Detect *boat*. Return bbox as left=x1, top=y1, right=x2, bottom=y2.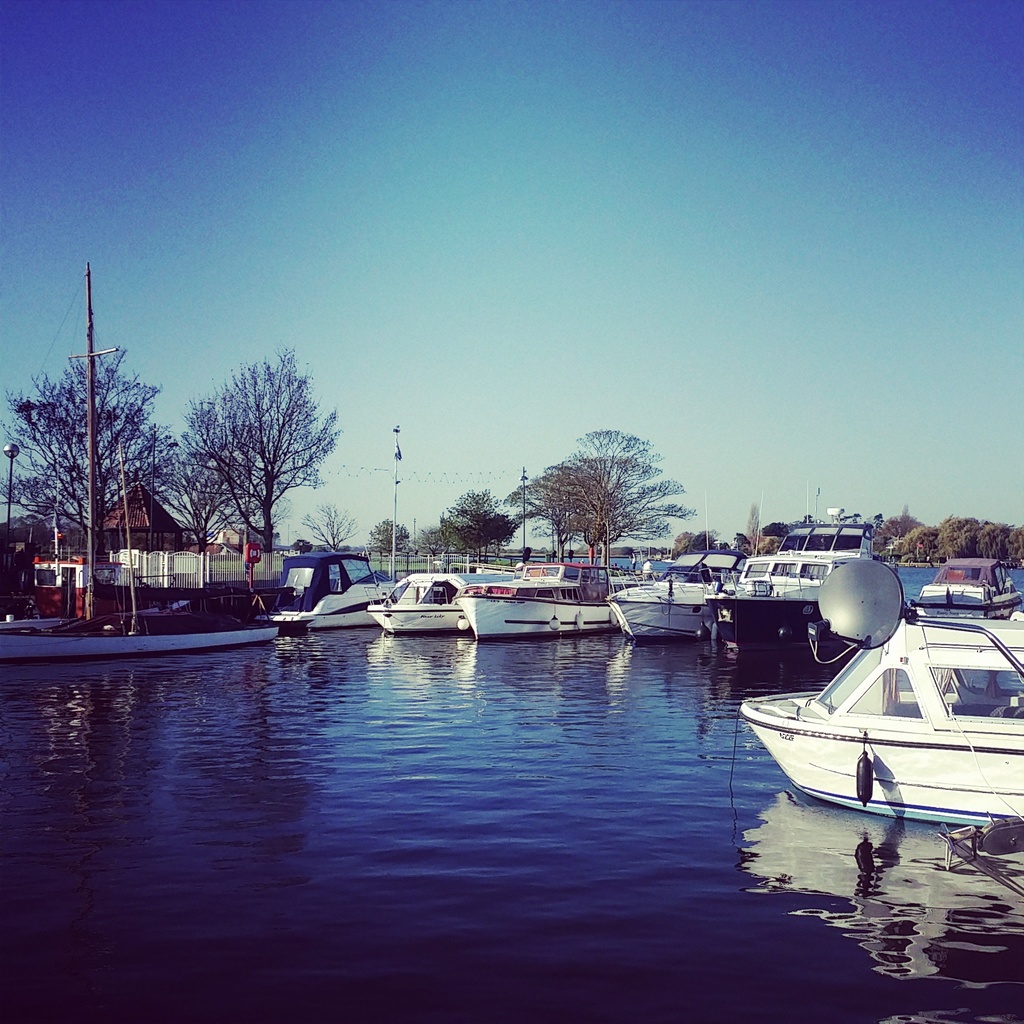
left=247, top=548, right=403, bottom=629.
